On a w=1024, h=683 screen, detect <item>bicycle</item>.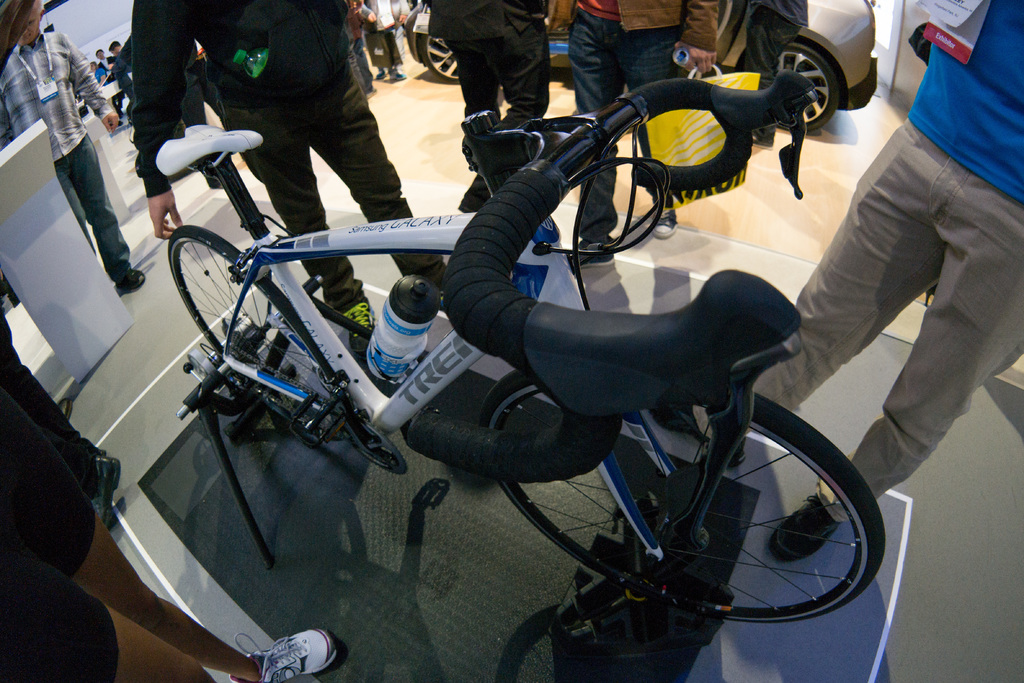
<box>168,56,890,637</box>.
